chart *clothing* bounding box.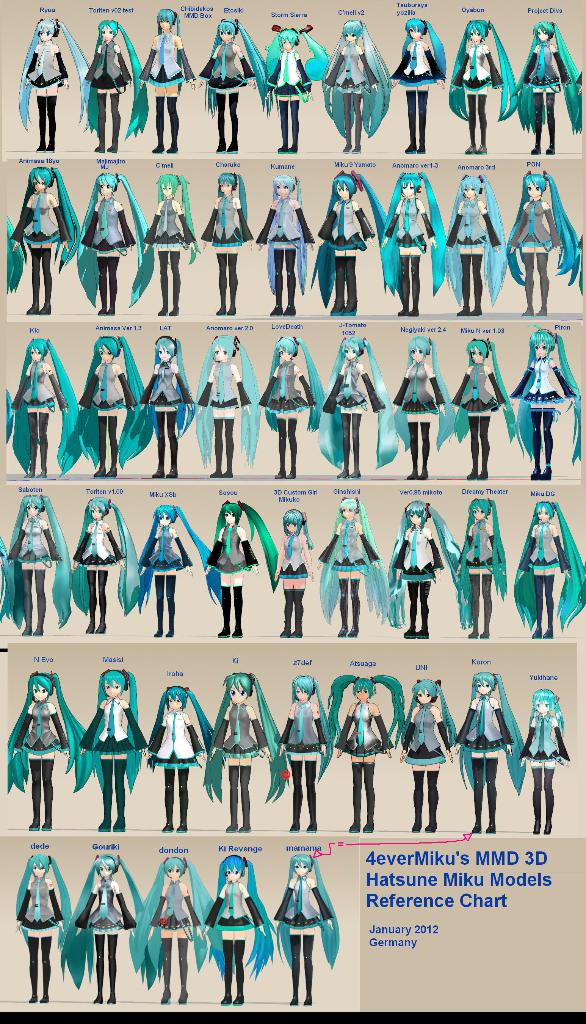
Charted: rect(395, 37, 455, 81).
